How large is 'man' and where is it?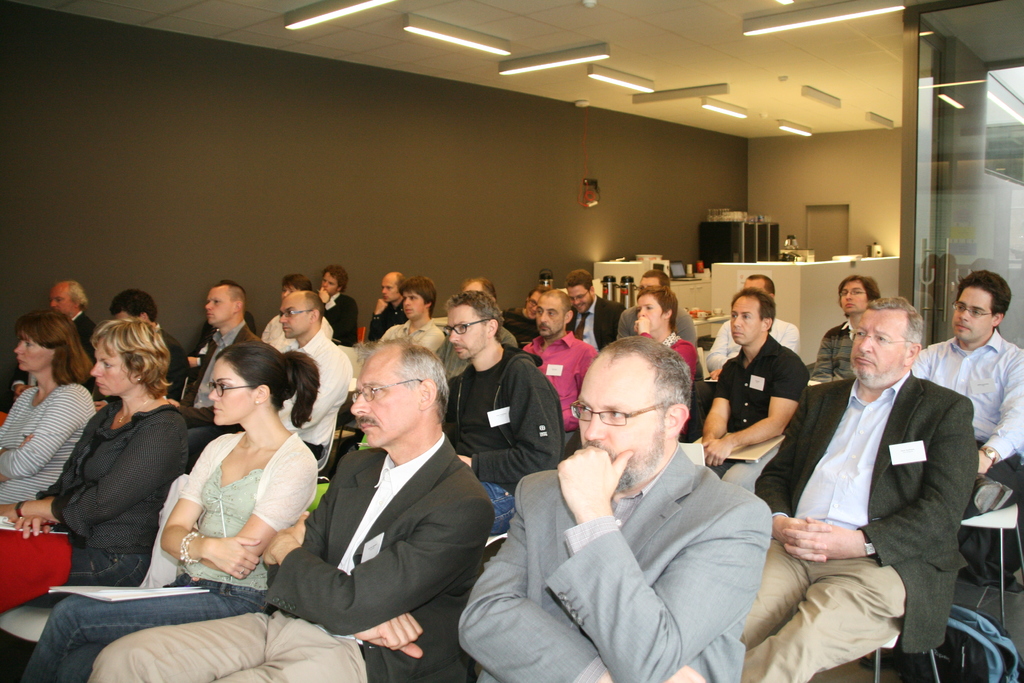
Bounding box: 564/265/623/344.
